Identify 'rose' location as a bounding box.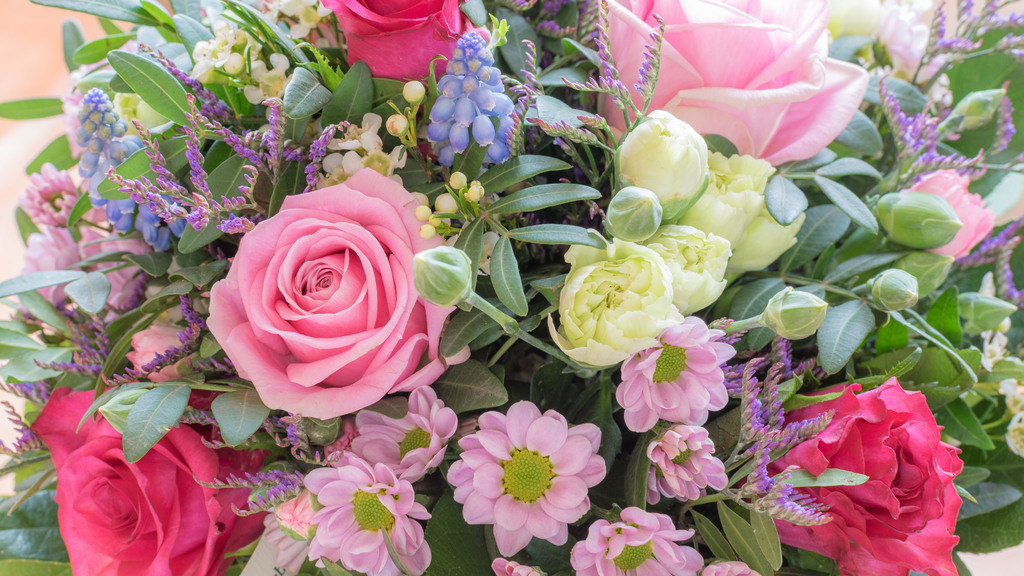
detection(740, 377, 965, 575).
